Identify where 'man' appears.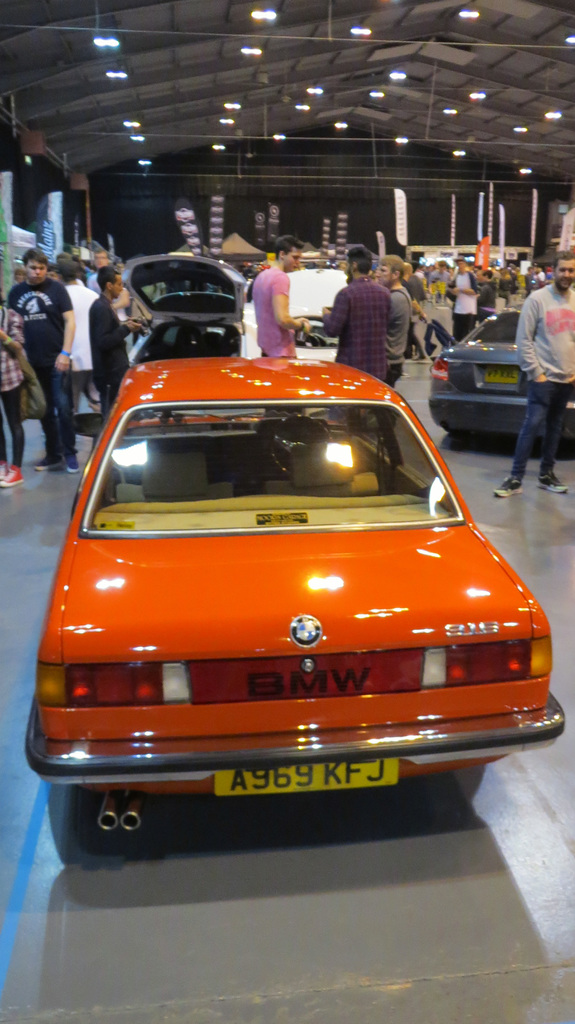
Appears at l=446, t=255, r=478, b=339.
